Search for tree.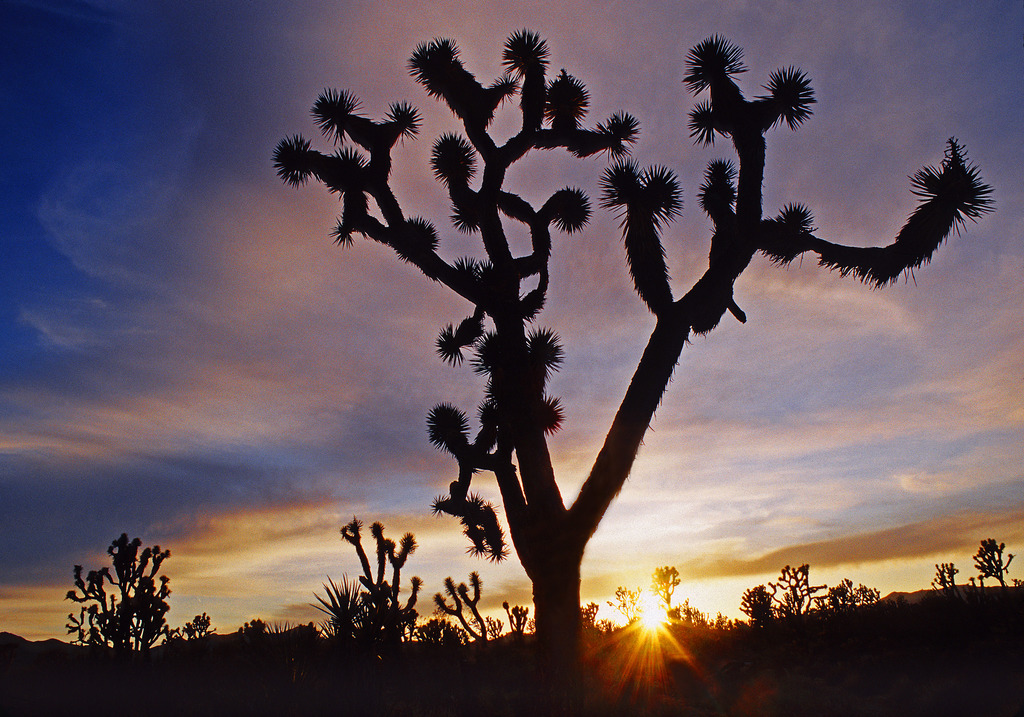
Found at bbox(461, 610, 508, 634).
